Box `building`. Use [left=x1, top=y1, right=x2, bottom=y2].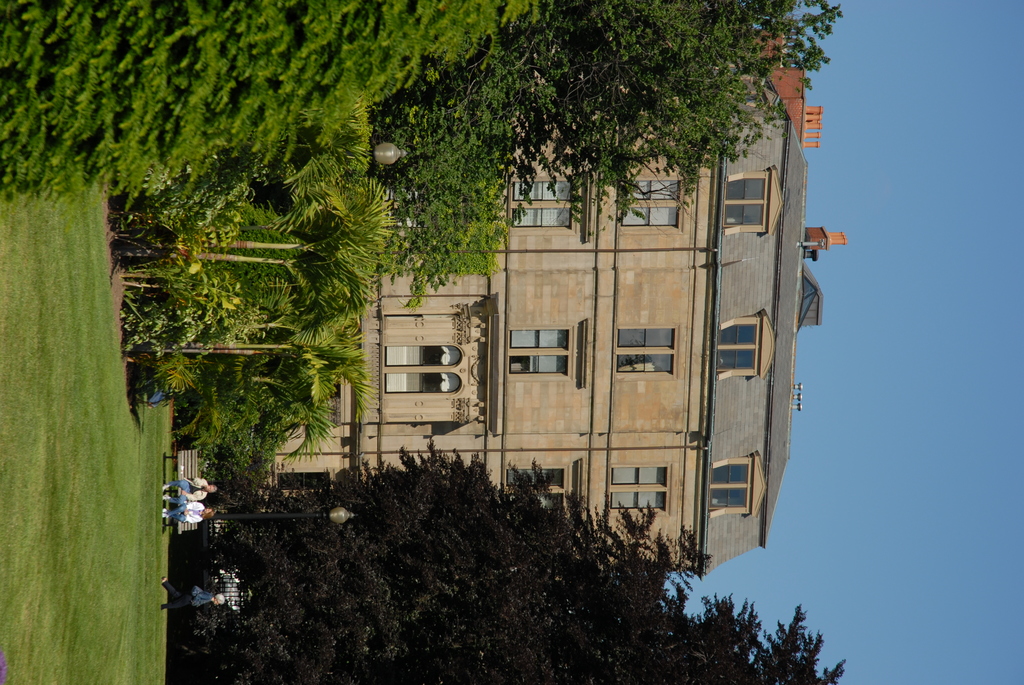
[left=175, top=65, right=822, bottom=574].
